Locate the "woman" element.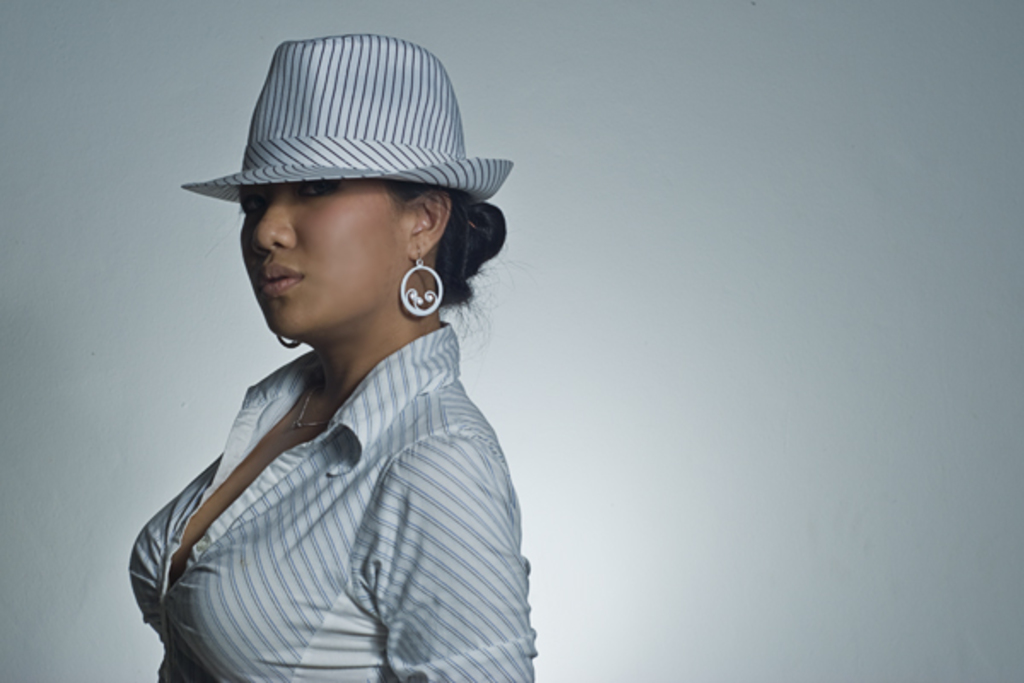
Element bbox: region(99, 27, 527, 682).
